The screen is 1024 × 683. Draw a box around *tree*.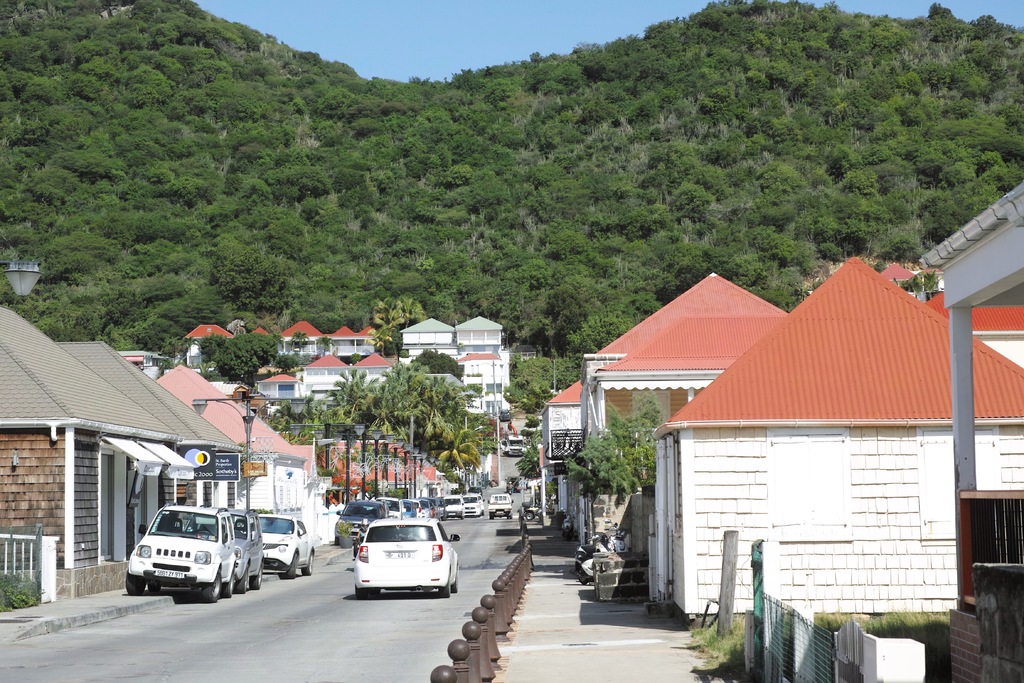
x1=568 y1=388 x2=666 y2=496.
